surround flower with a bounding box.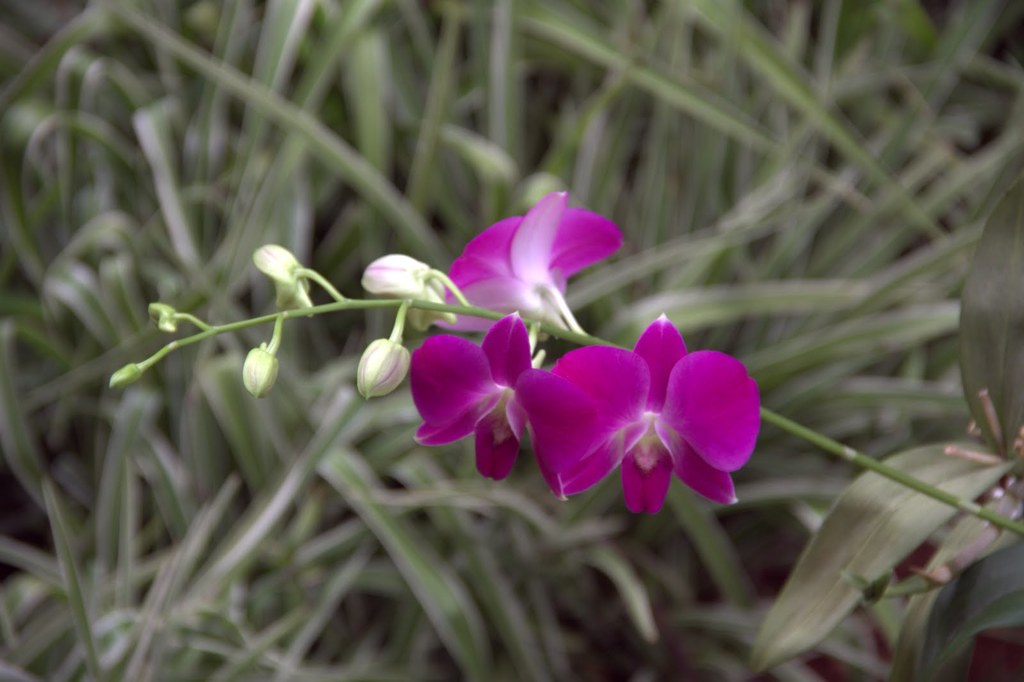
BBox(426, 190, 623, 333).
